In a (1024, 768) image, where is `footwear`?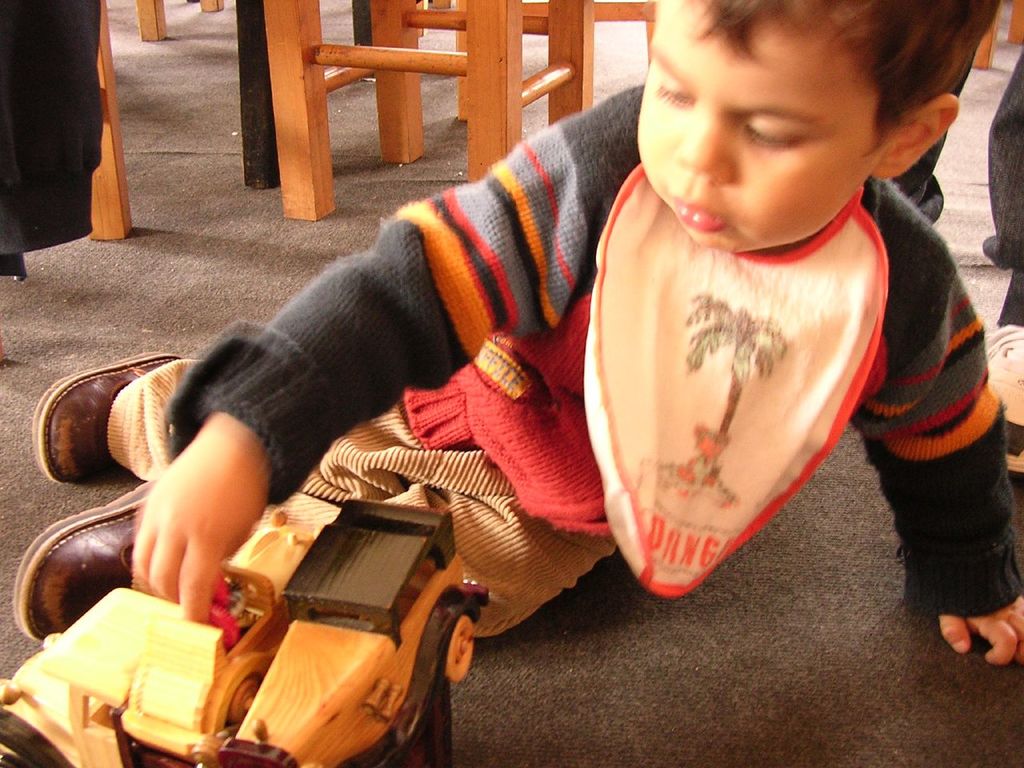
select_region(30, 359, 191, 482).
